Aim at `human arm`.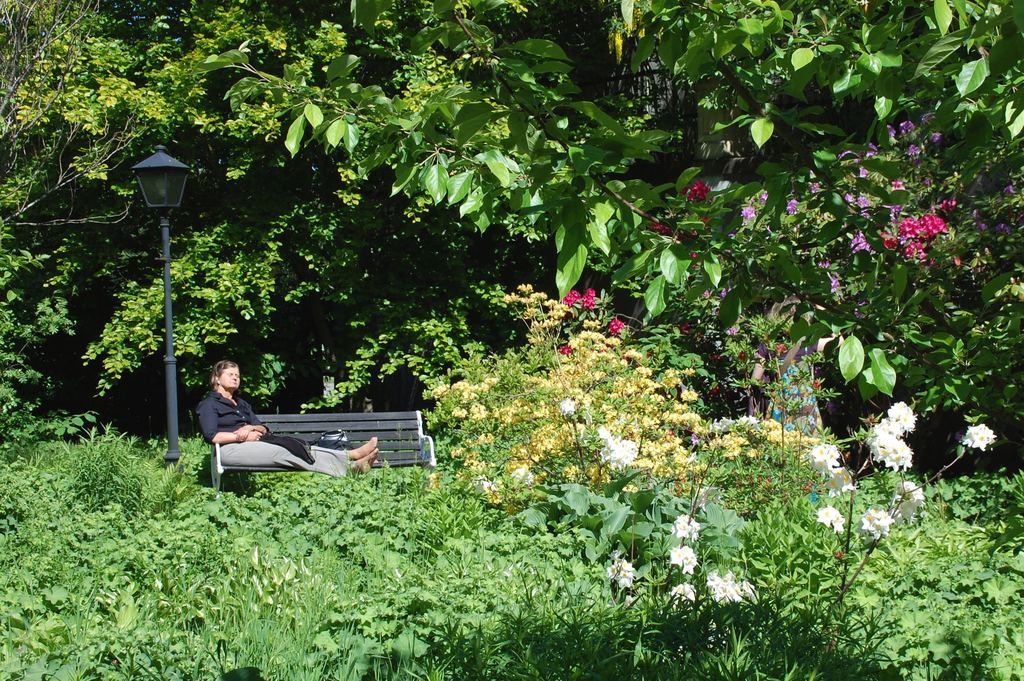
Aimed at bbox(196, 403, 259, 446).
